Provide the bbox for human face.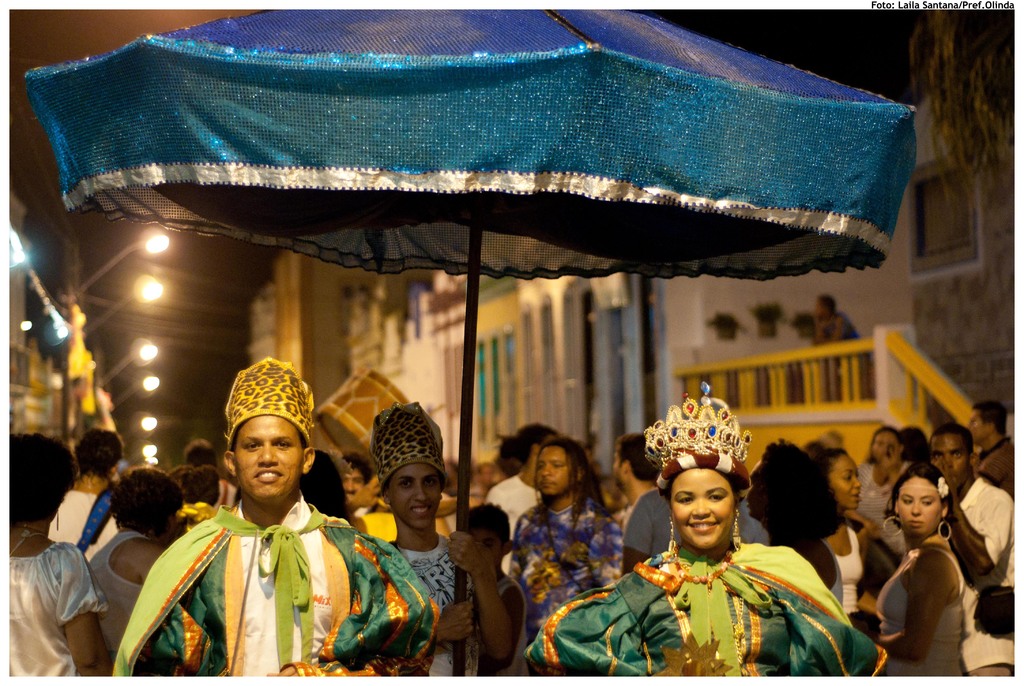
667:463:733:549.
